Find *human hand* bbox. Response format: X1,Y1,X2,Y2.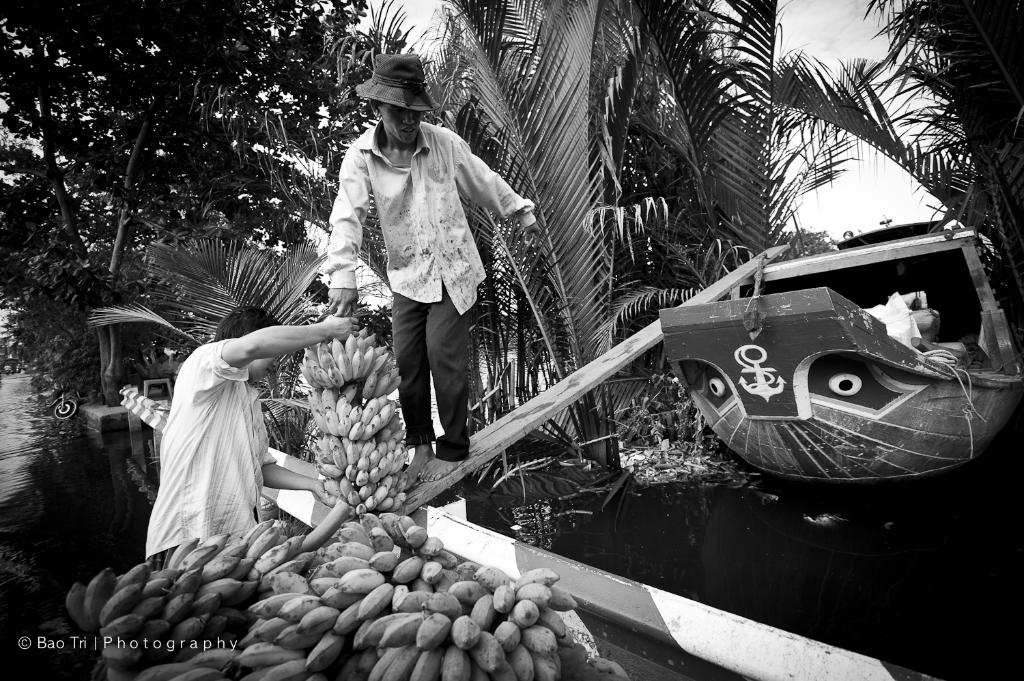
522,222,542,250.
